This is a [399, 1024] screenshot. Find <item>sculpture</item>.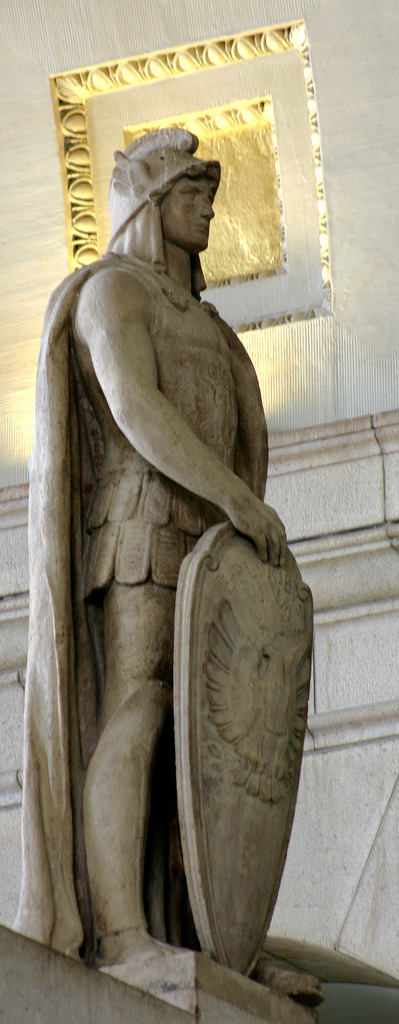
Bounding box: x1=26 y1=122 x2=318 y2=1007.
